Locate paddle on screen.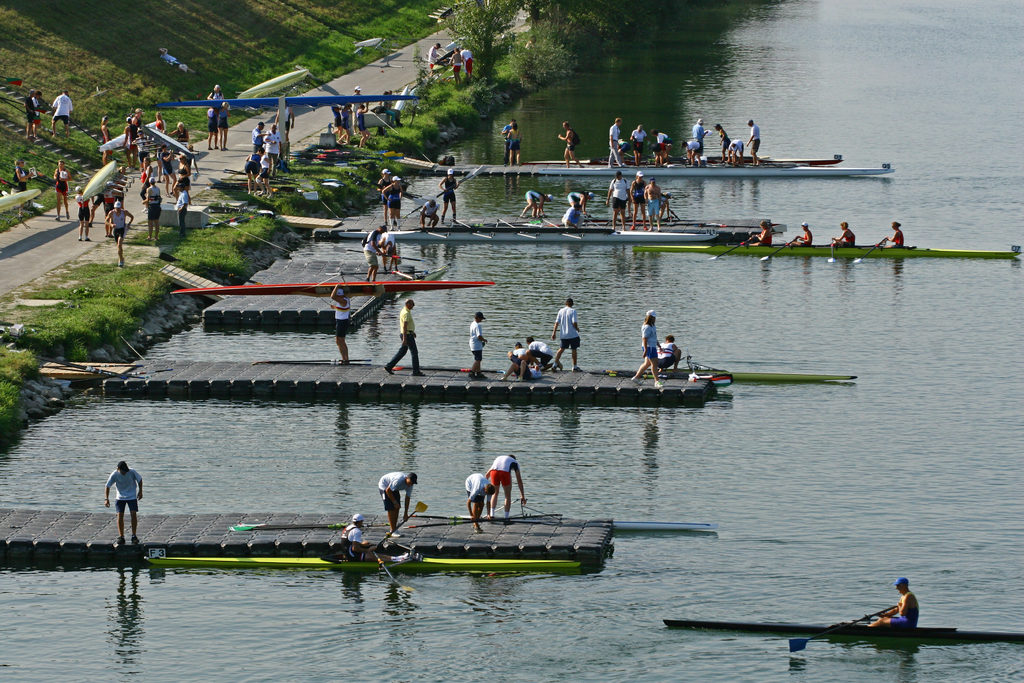
On screen at 657:131:717:163.
